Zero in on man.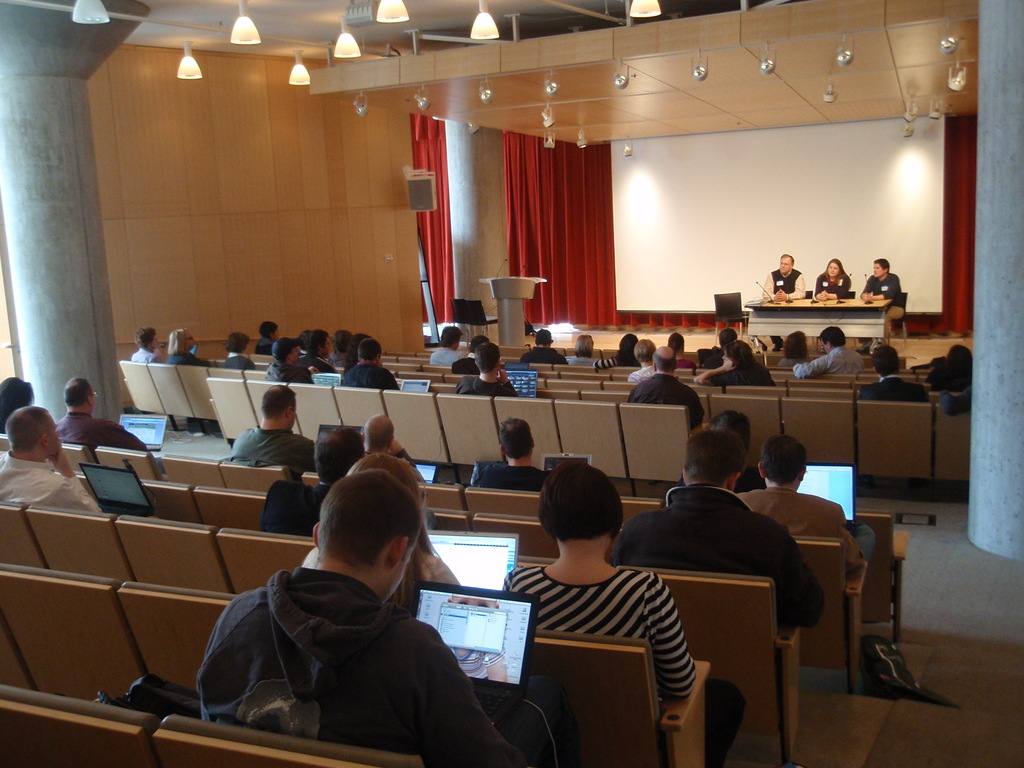
Zeroed in: (left=225, top=384, right=321, bottom=477).
